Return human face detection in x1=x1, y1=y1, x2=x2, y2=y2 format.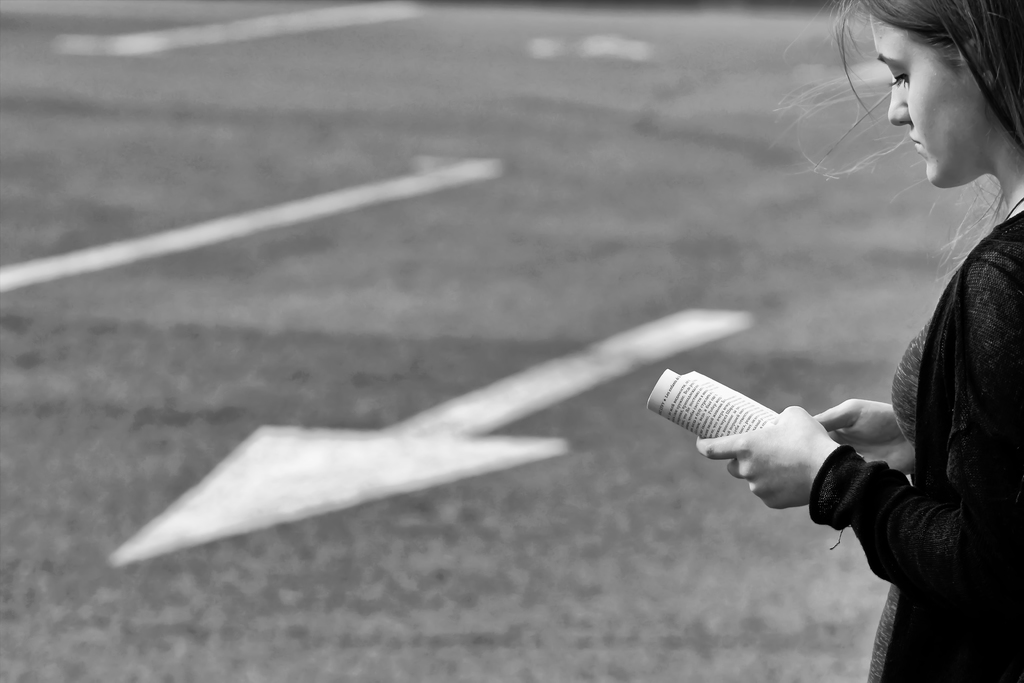
x1=866, y1=10, x2=986, y2=190.
